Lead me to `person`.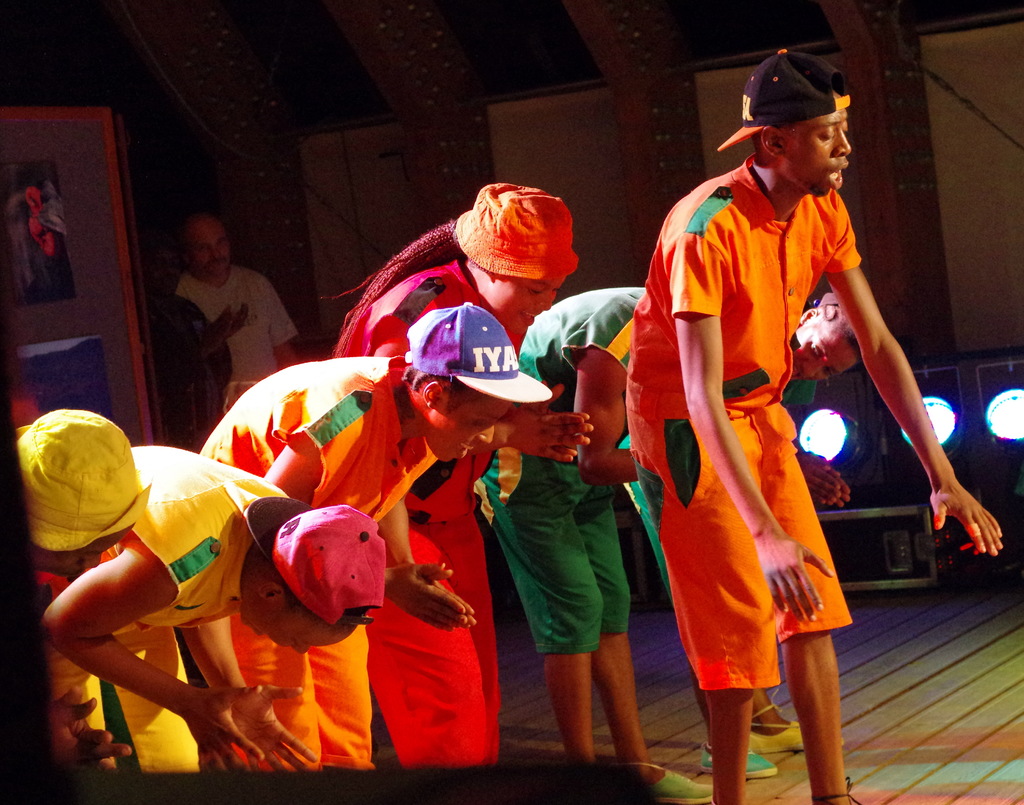
Lead to 179,221,299,400.
